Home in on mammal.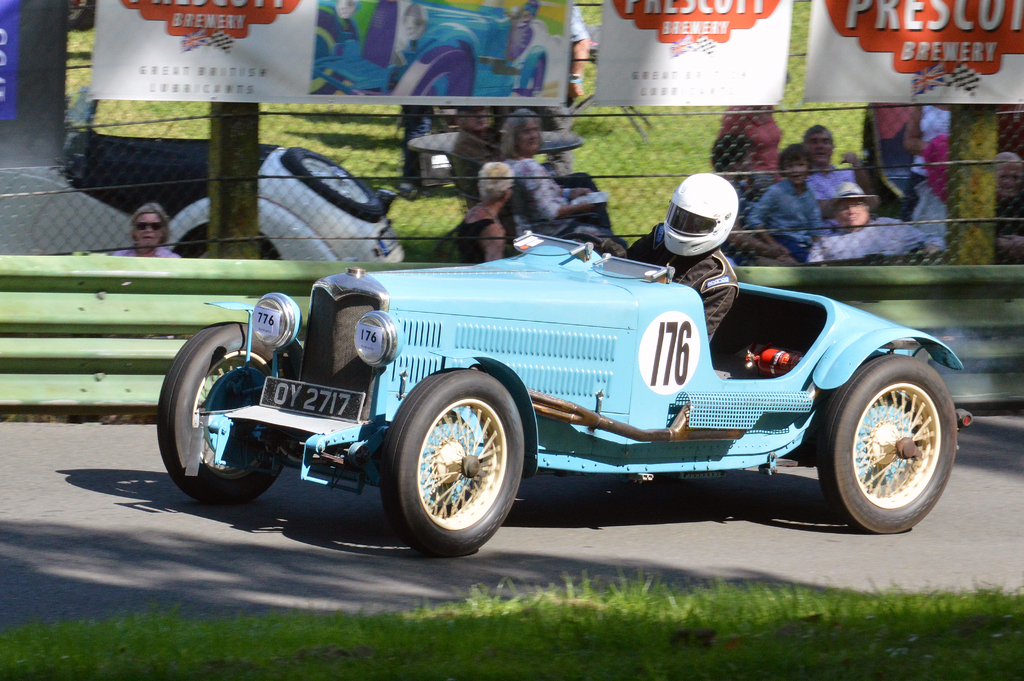
Homed in at 992:149:1023:267.
